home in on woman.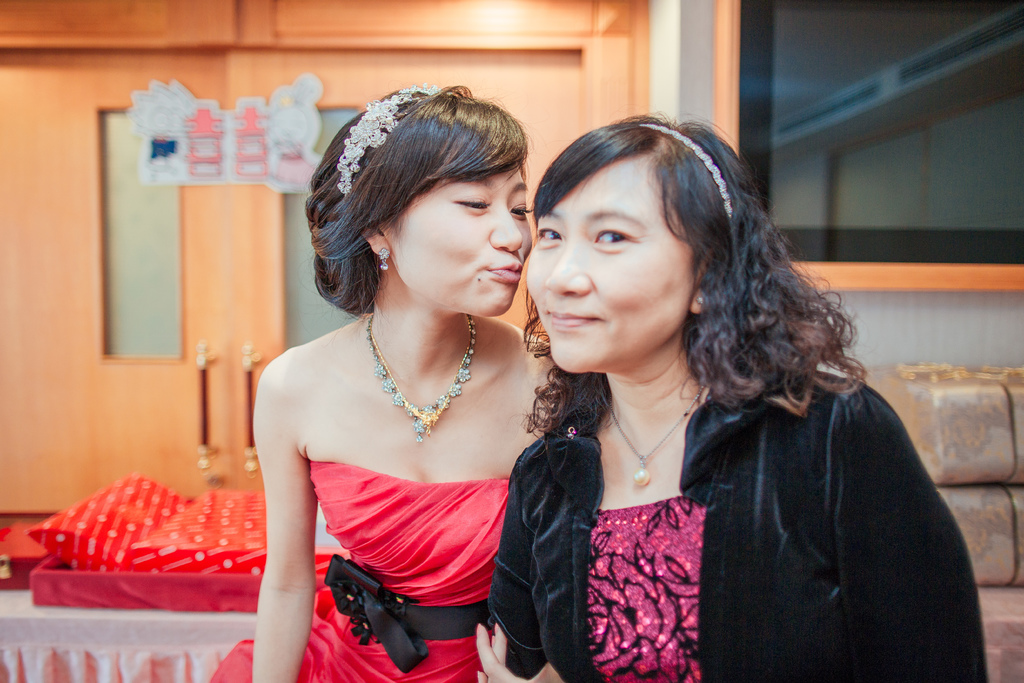
Homed in at 472:108:995:682.
